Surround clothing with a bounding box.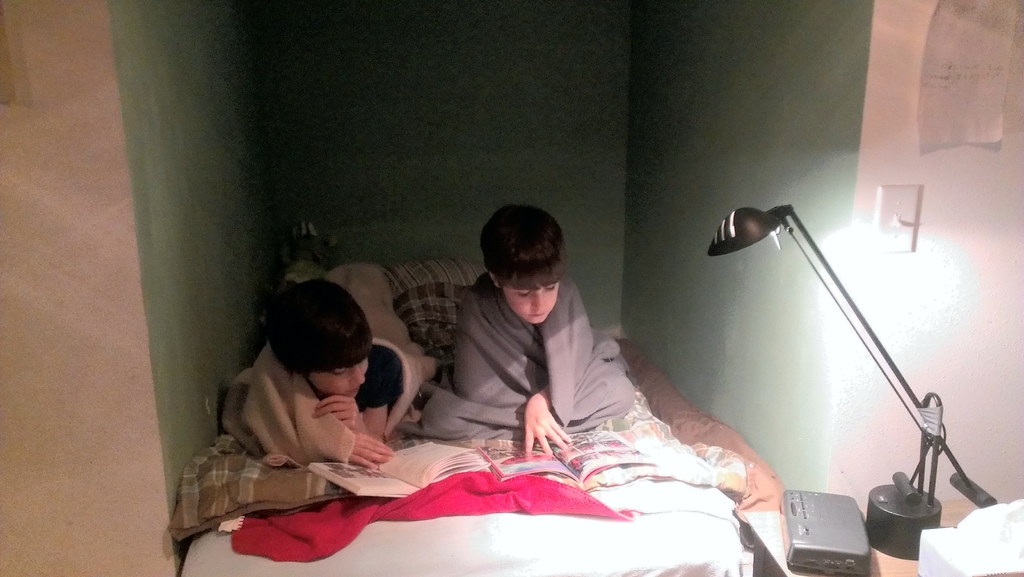
Rect(314, 346, 406, 407).
